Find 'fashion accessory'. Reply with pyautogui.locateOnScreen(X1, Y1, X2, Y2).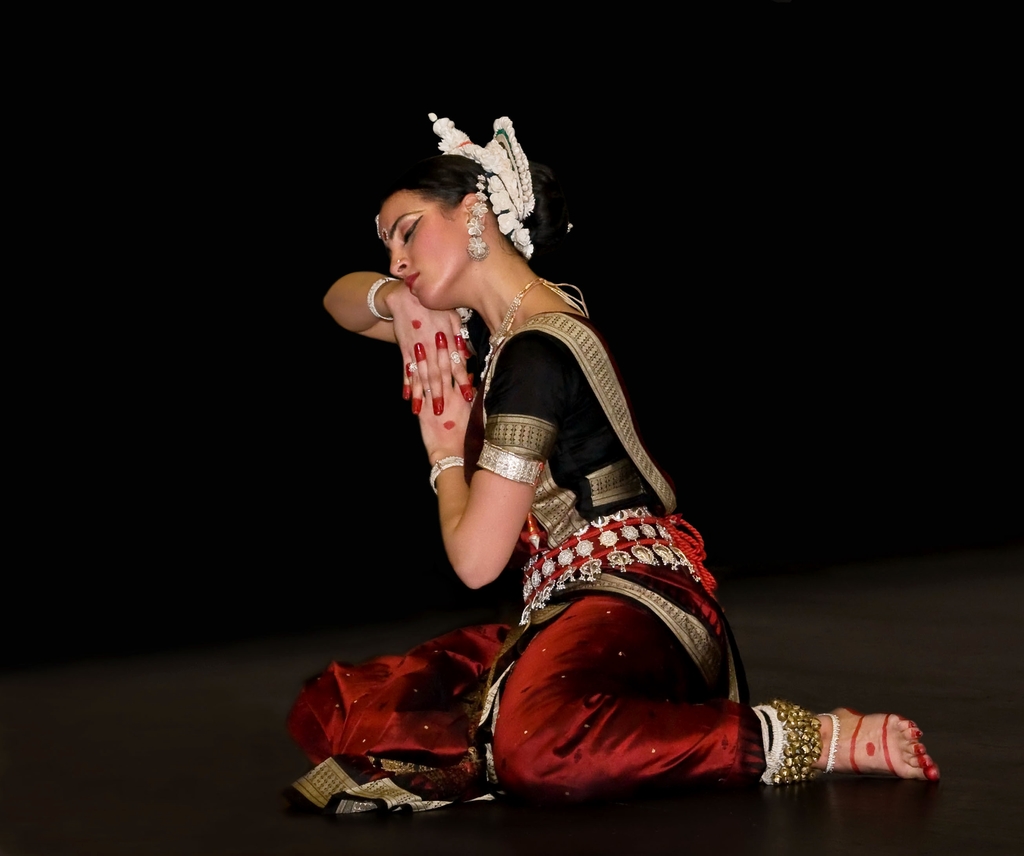
pyautogui.locateOnScreen(751, 698, 821, 784).
